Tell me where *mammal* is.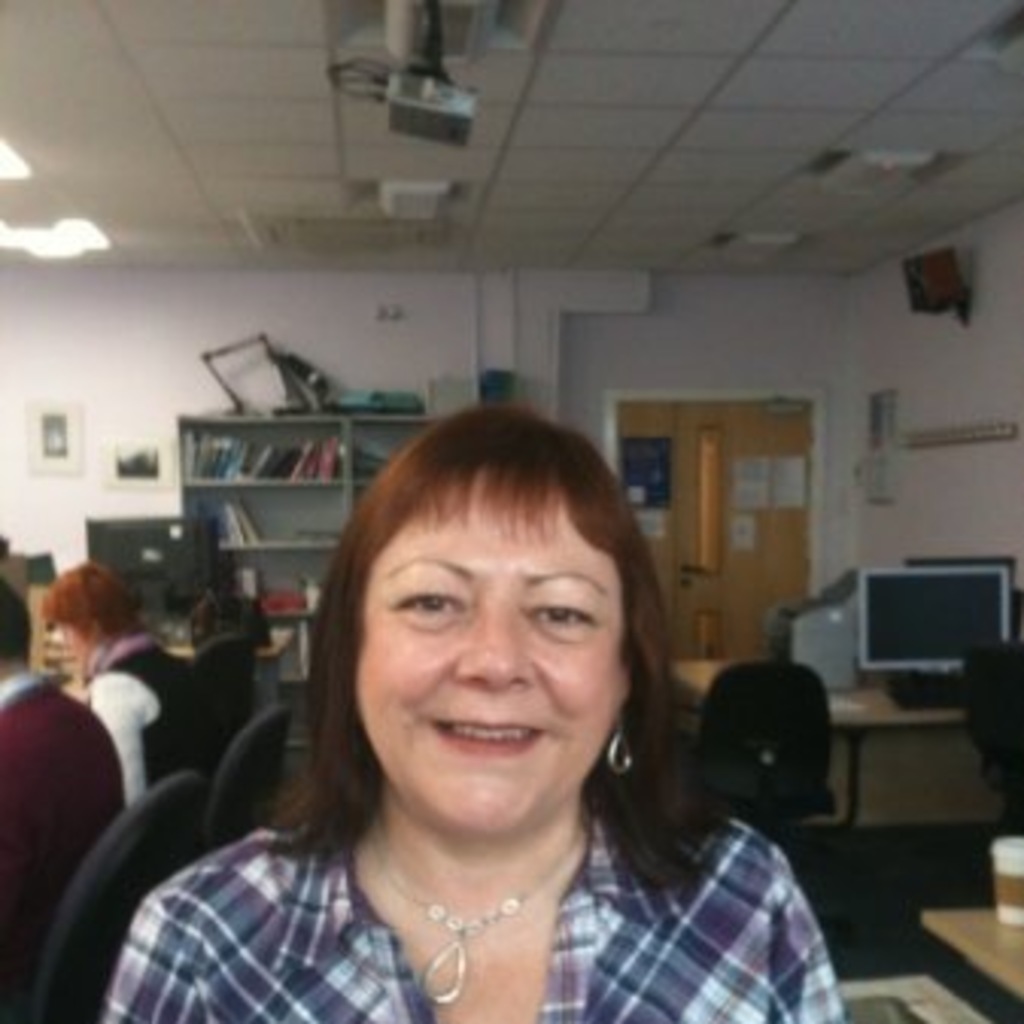
*mammal* is at x1=0 y1=571 x2=137 y2=945.
